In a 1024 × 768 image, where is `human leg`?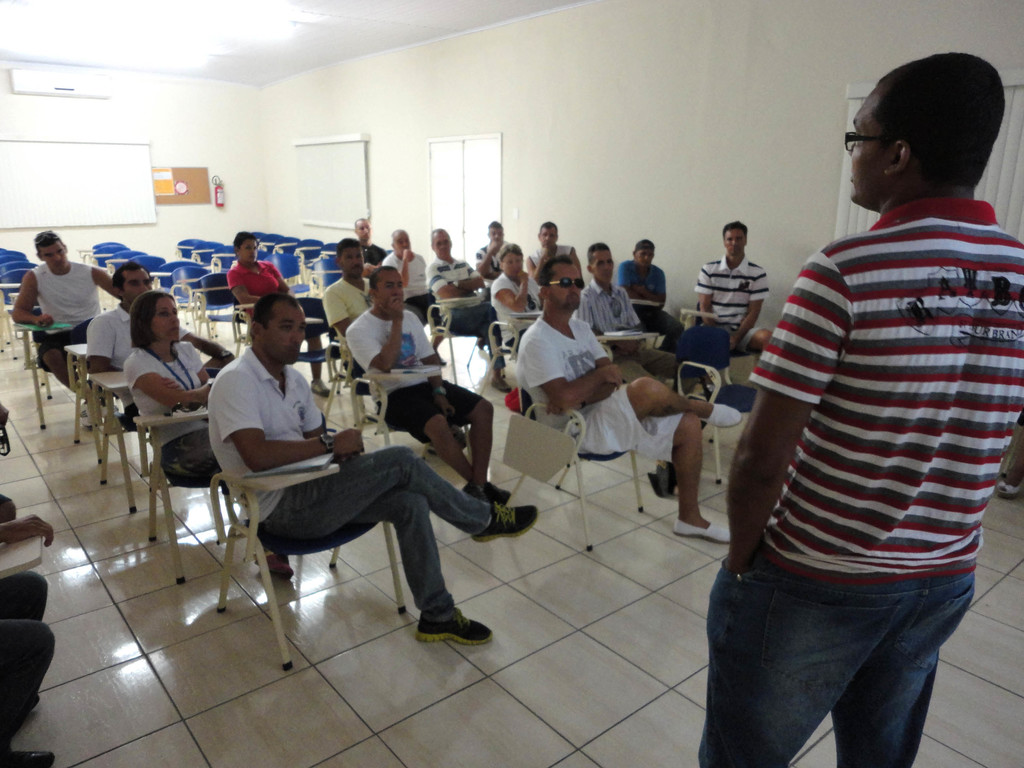
pyautogui.locateOnScreen(390, 379, 473, 474).
